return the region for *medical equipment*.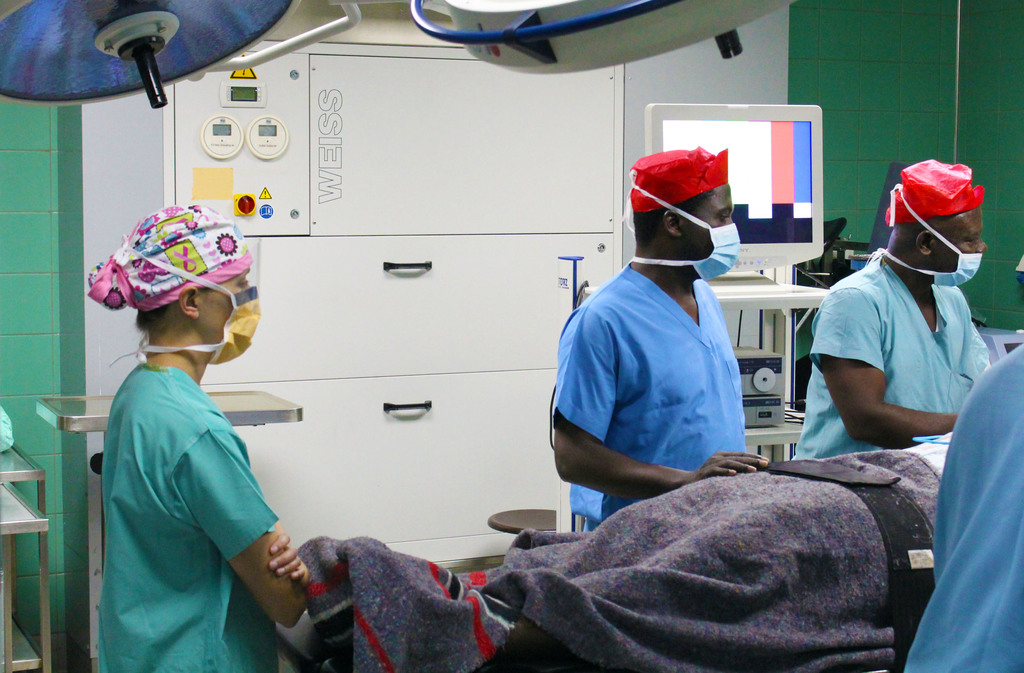
region(573, 101, 827, 527).
